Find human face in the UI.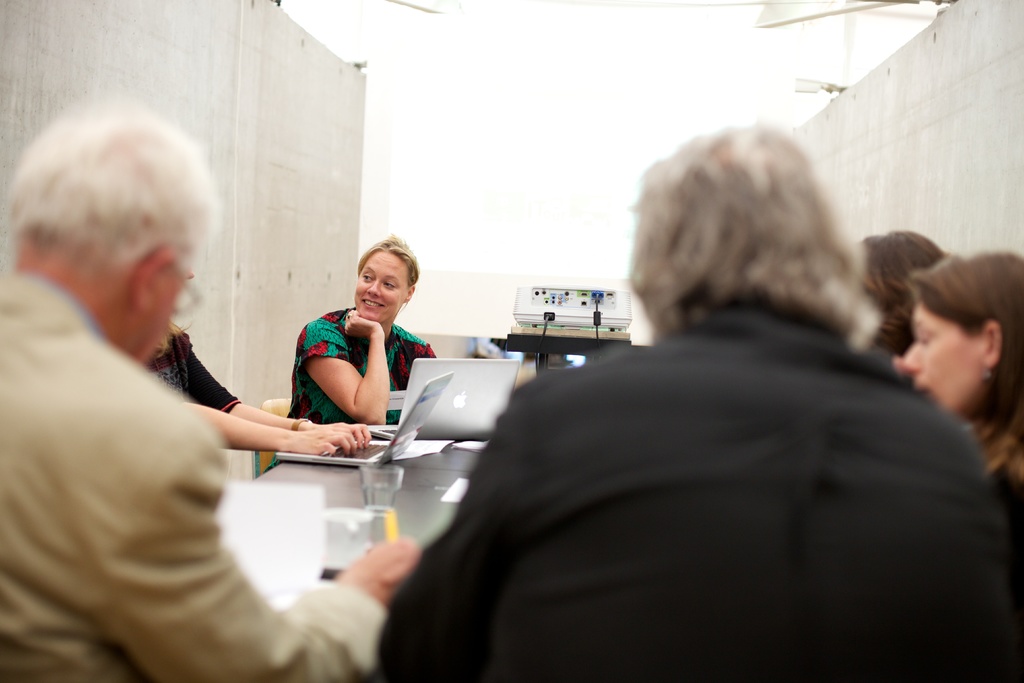
UI element at {"x1": 902, "y1": 299, "x2": 991, "y2": 411}.
